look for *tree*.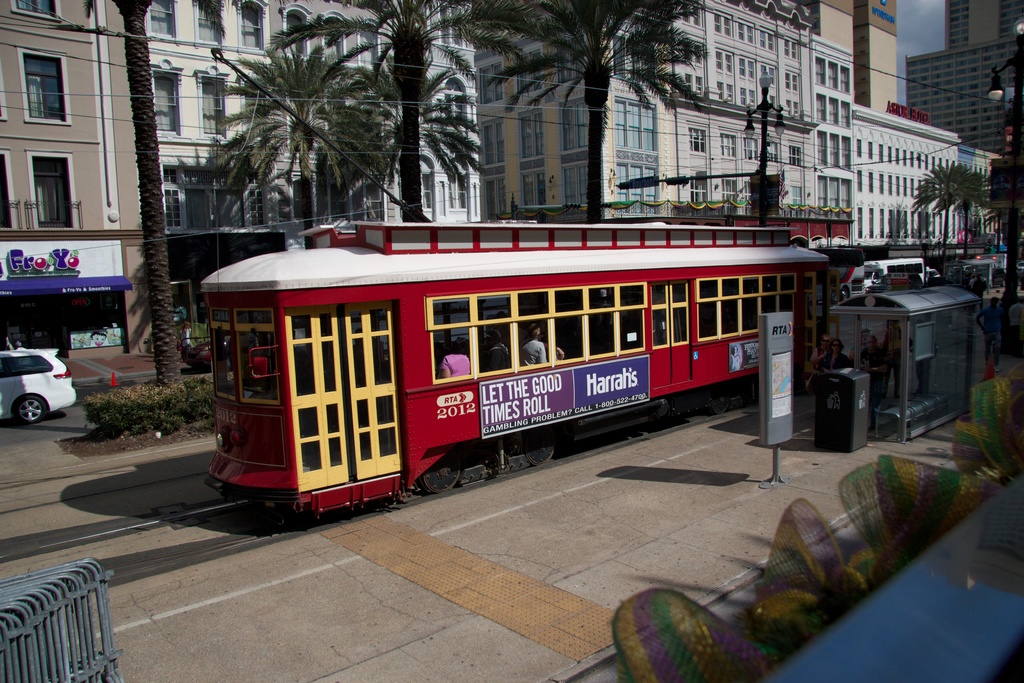
Found: 948,168,991,261.
